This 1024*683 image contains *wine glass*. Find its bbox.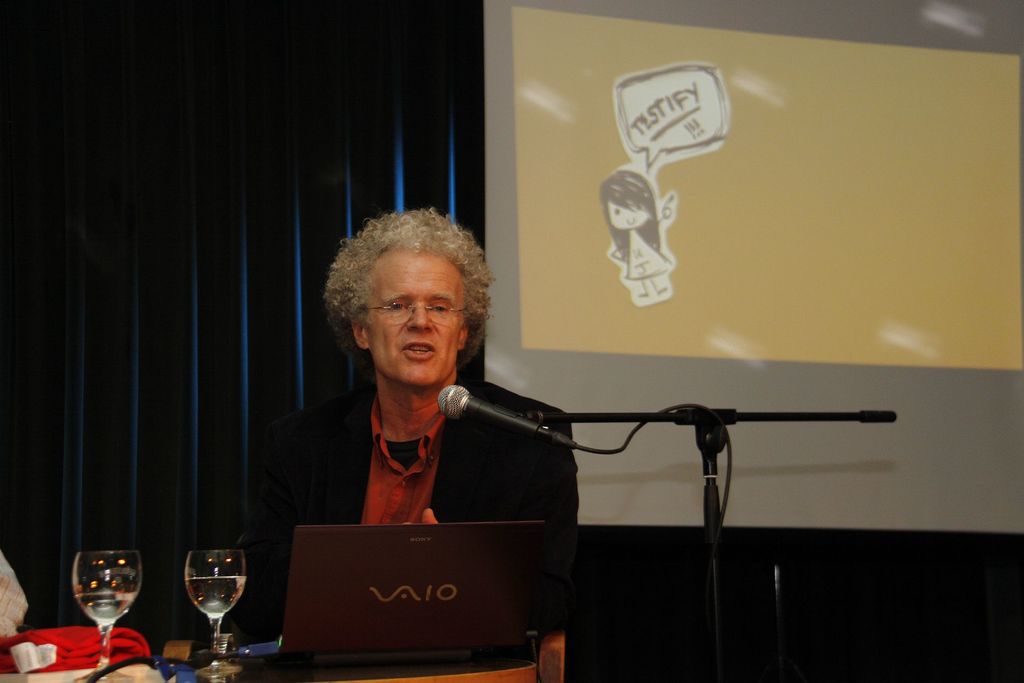
pyautogui.locateOnScreen(185, 552, 250, 634).
